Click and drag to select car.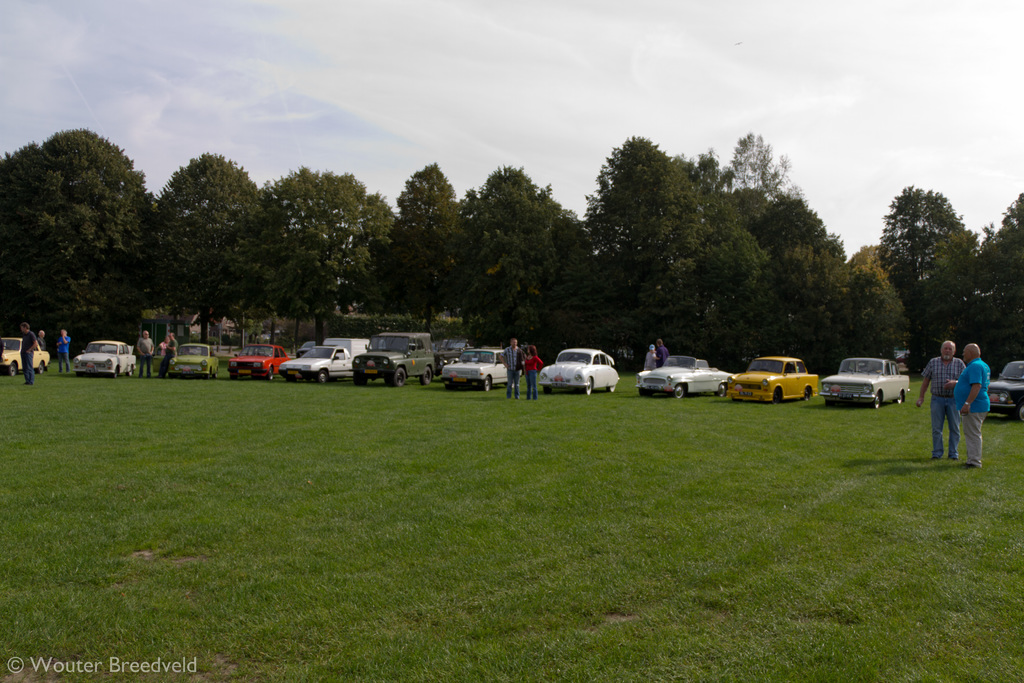
Selection: pyautogui.locateOnScreen(732, 352, 812, 399).
